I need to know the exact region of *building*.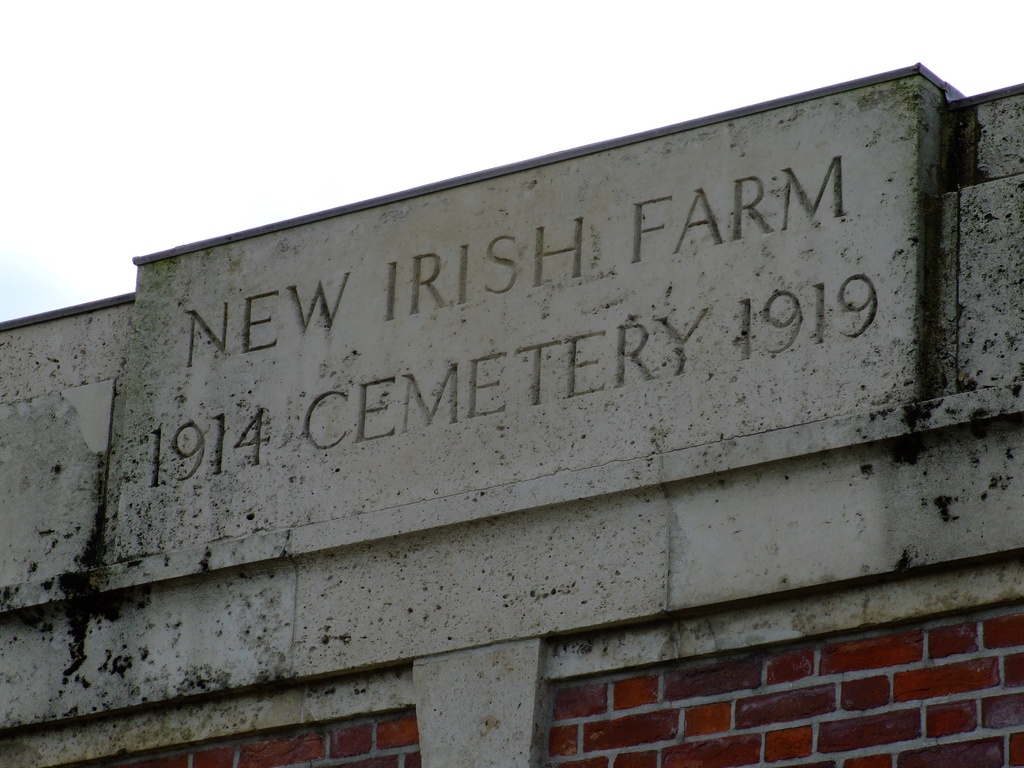
Region: rect(0, 61, 1023, 767).
